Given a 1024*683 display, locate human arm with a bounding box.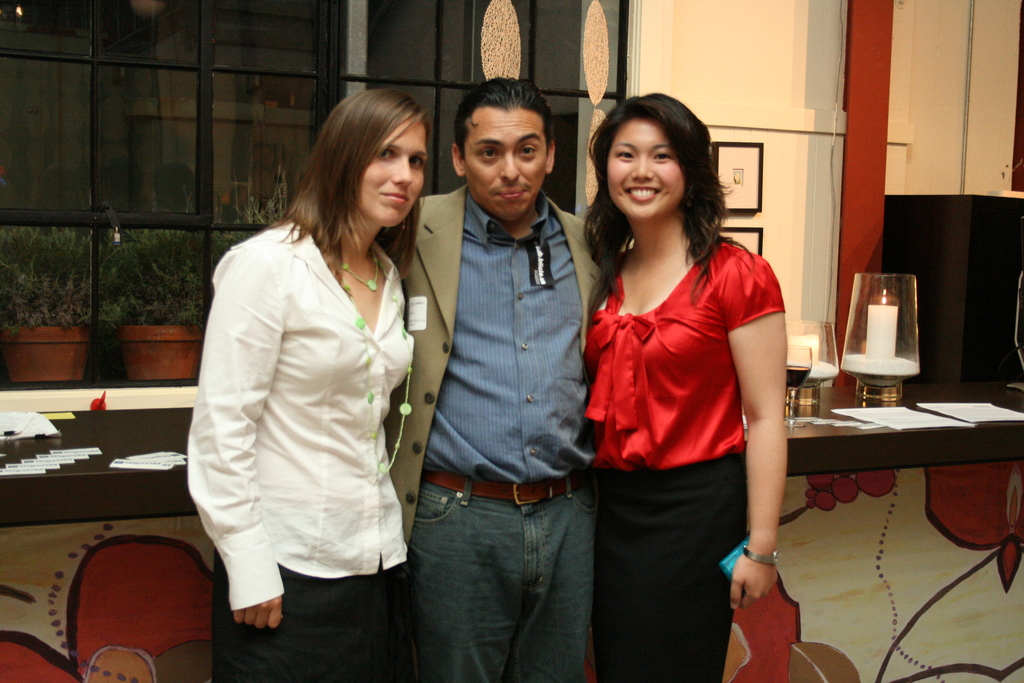
Located: <box>181,247,286,630</box>.
